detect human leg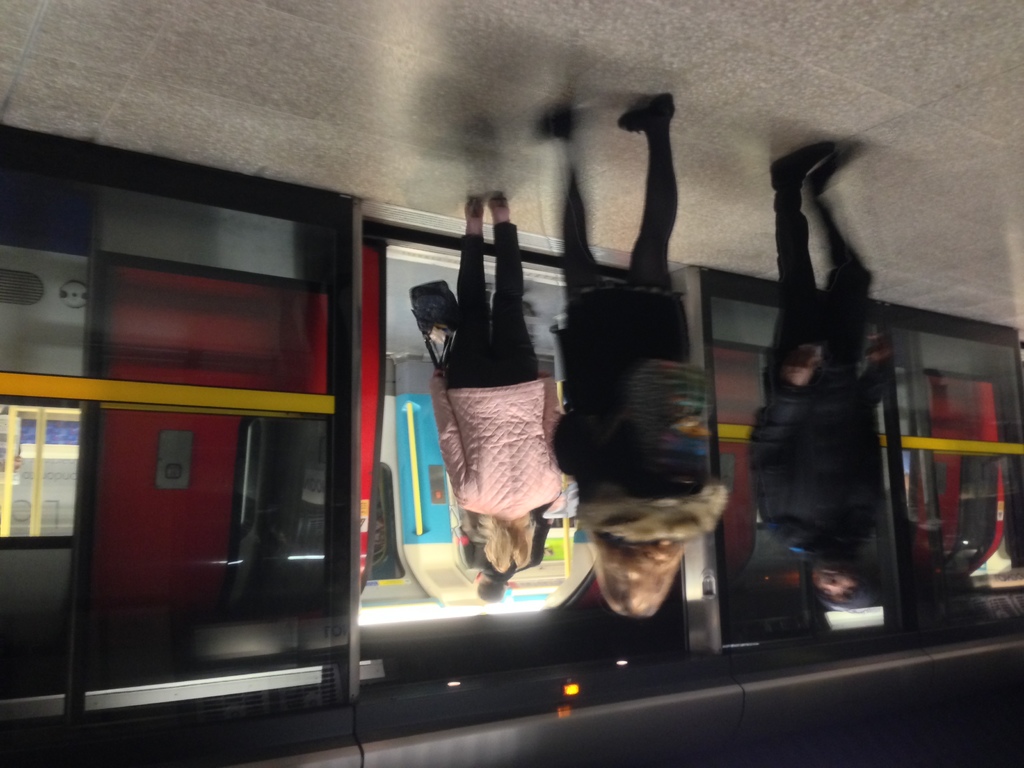
[616,98,678,317]
